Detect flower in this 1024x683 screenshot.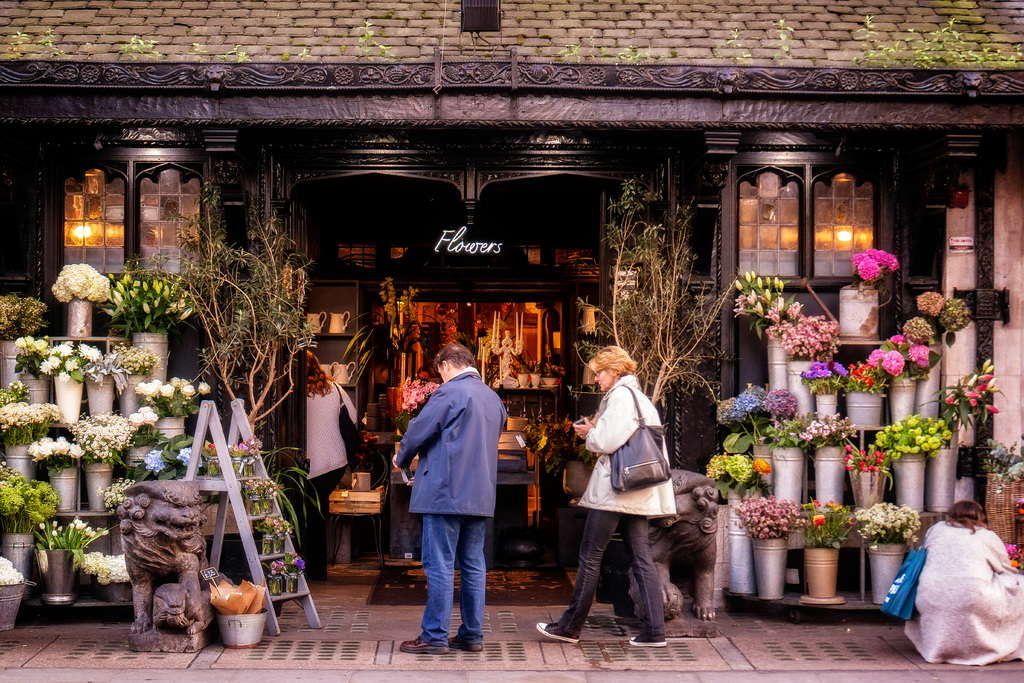
Detection: bbox=(851, 244, 904, 283).
